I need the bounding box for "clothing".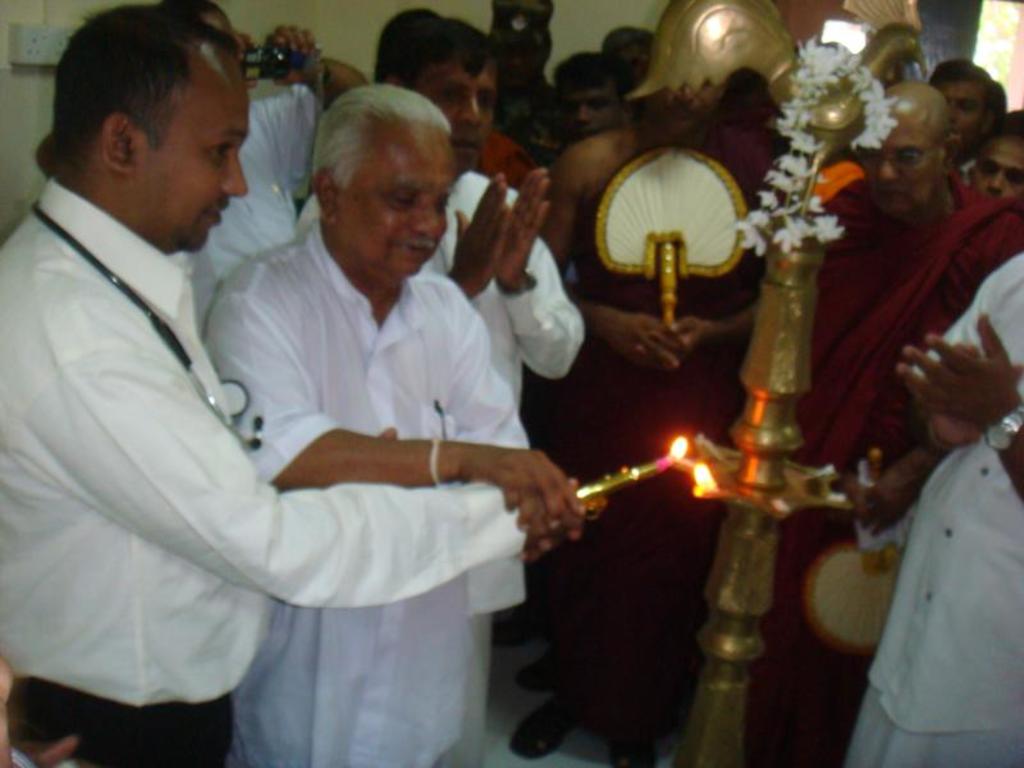
Here it is: left=330, top=169, right=580, bottom=767.
